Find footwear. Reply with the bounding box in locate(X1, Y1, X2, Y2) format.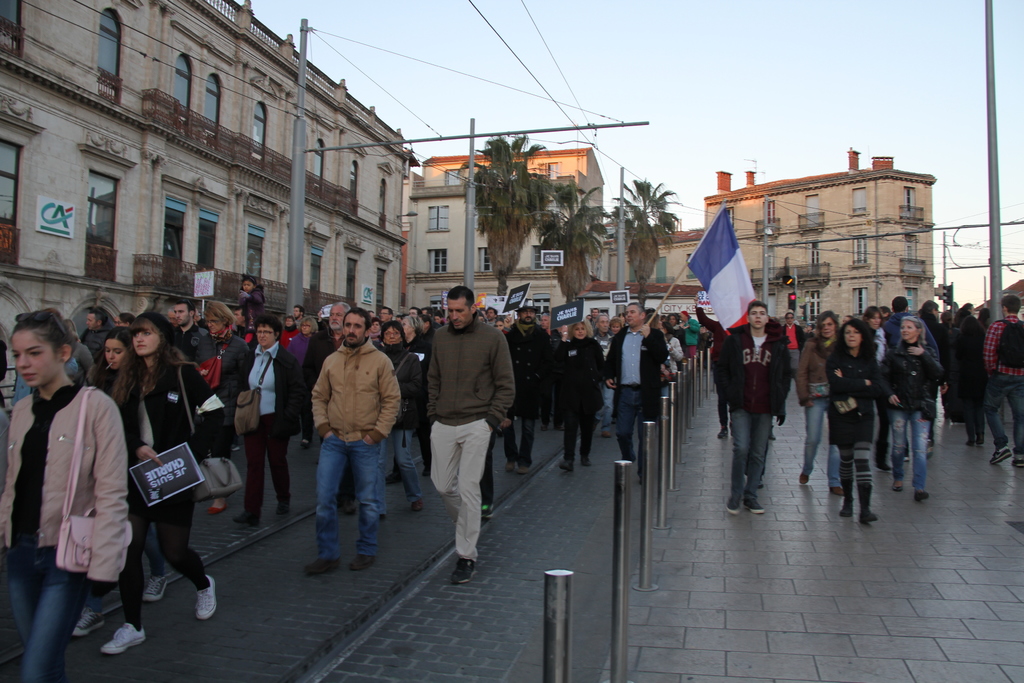
locate(191, 577, 219, 620).
